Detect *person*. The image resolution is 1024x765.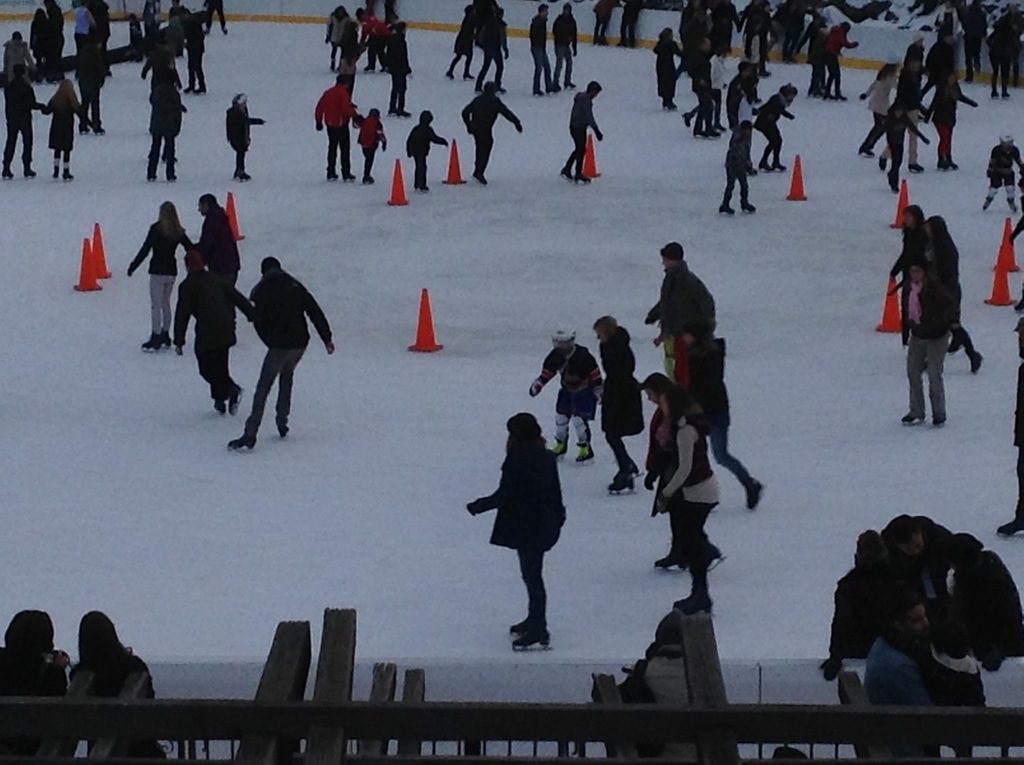
BBox(229, 257, 337, 450).
